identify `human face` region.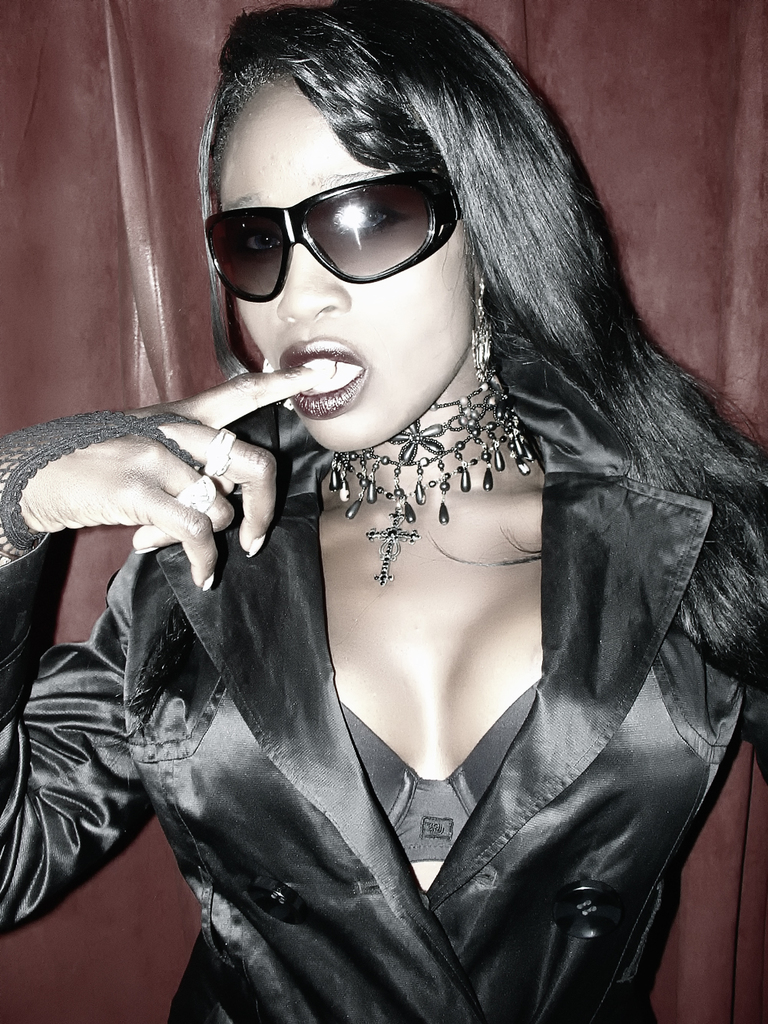
Region: 227,77,476,449.
